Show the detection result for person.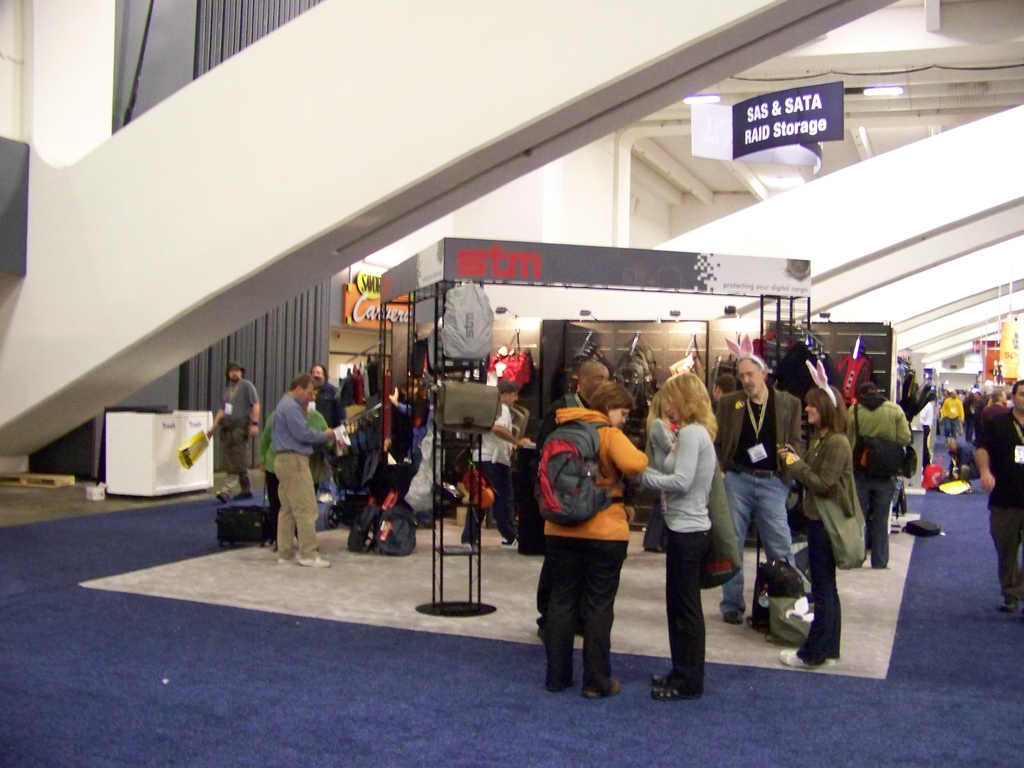
(390, 381, 438, 529).
